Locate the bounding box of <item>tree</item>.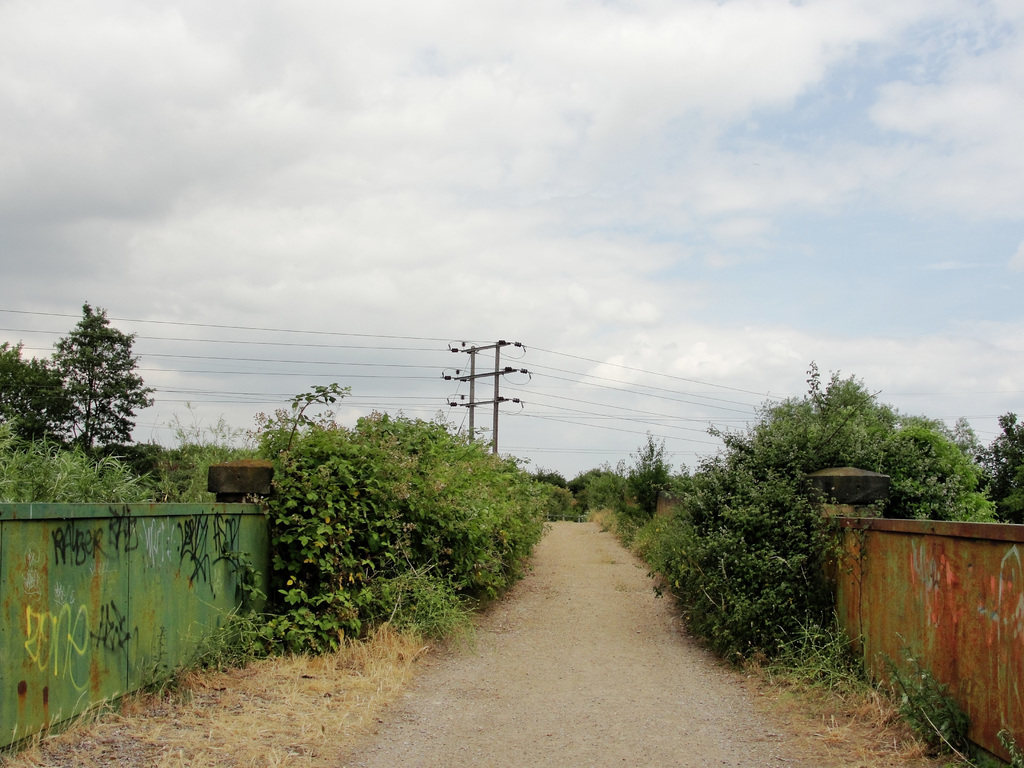
Bounding box: bbox=[36, 294, 139, 469].
